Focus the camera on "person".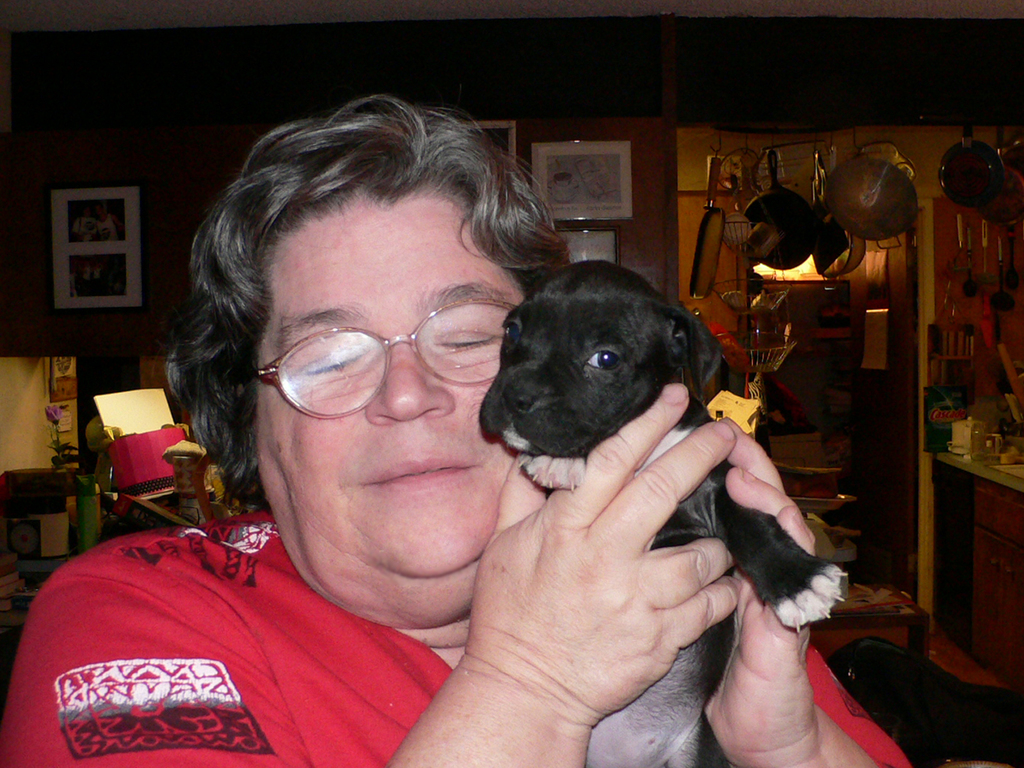
Focus region: 90/204/124/241.
